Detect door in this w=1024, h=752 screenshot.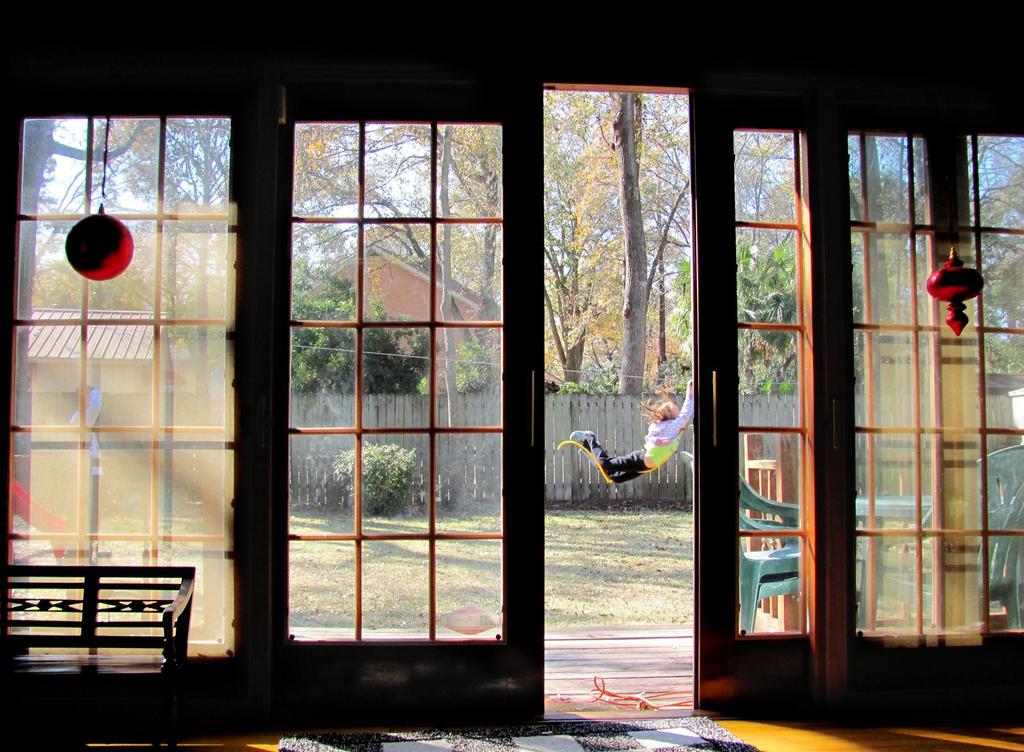
Detection: left=721, top=114, right=946, bottom=733.
